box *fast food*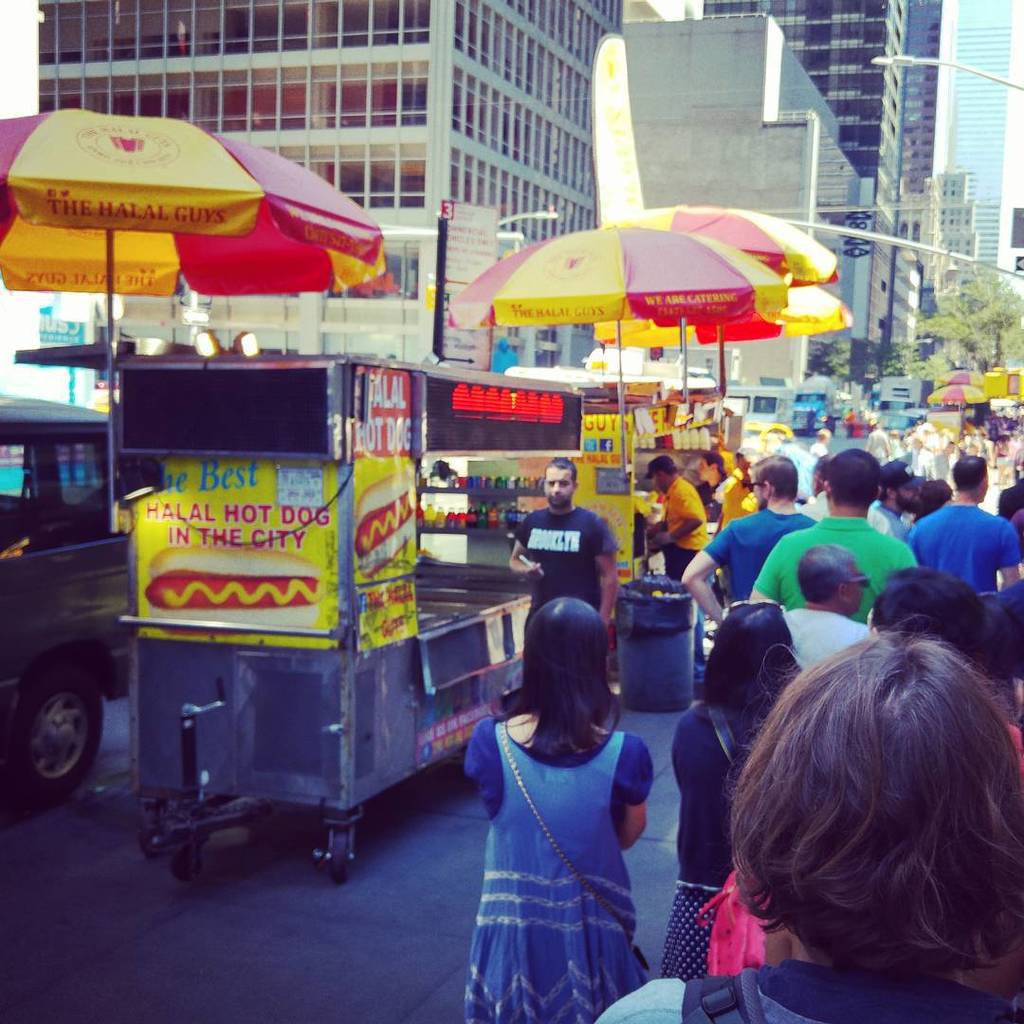
box(356, 471, 417, 579)
